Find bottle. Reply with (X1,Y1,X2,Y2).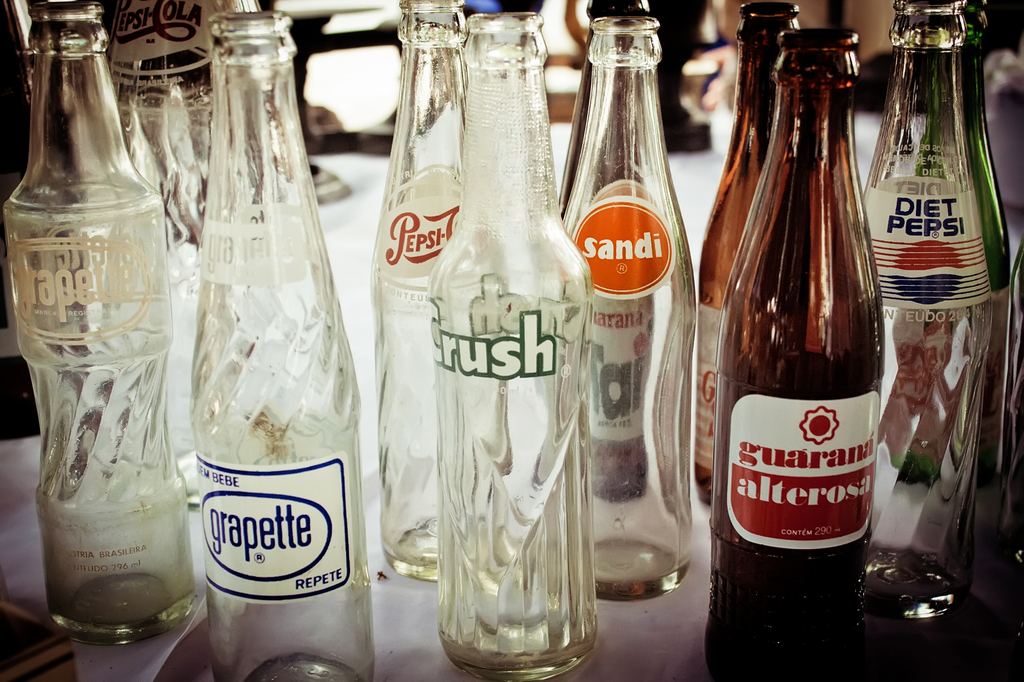
(564,16,691,601).
